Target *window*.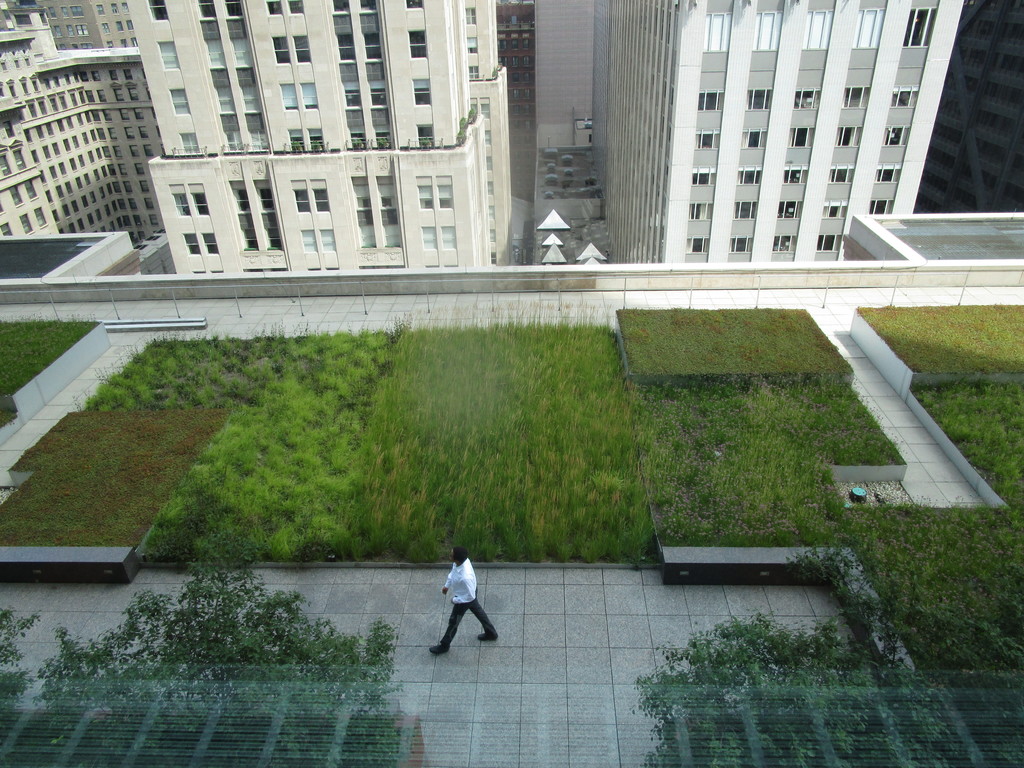
Target region: box=[466, 36, 478, 58].
